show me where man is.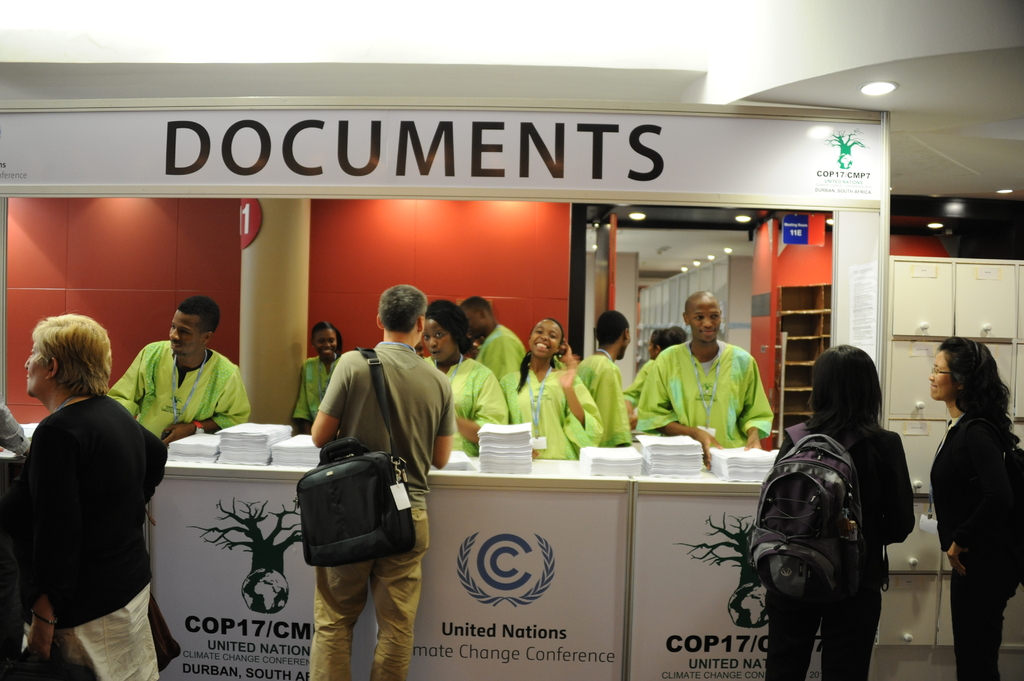
man is at {"x1": 633, "y1": 284, "x2": 774, "y2": 458}.
